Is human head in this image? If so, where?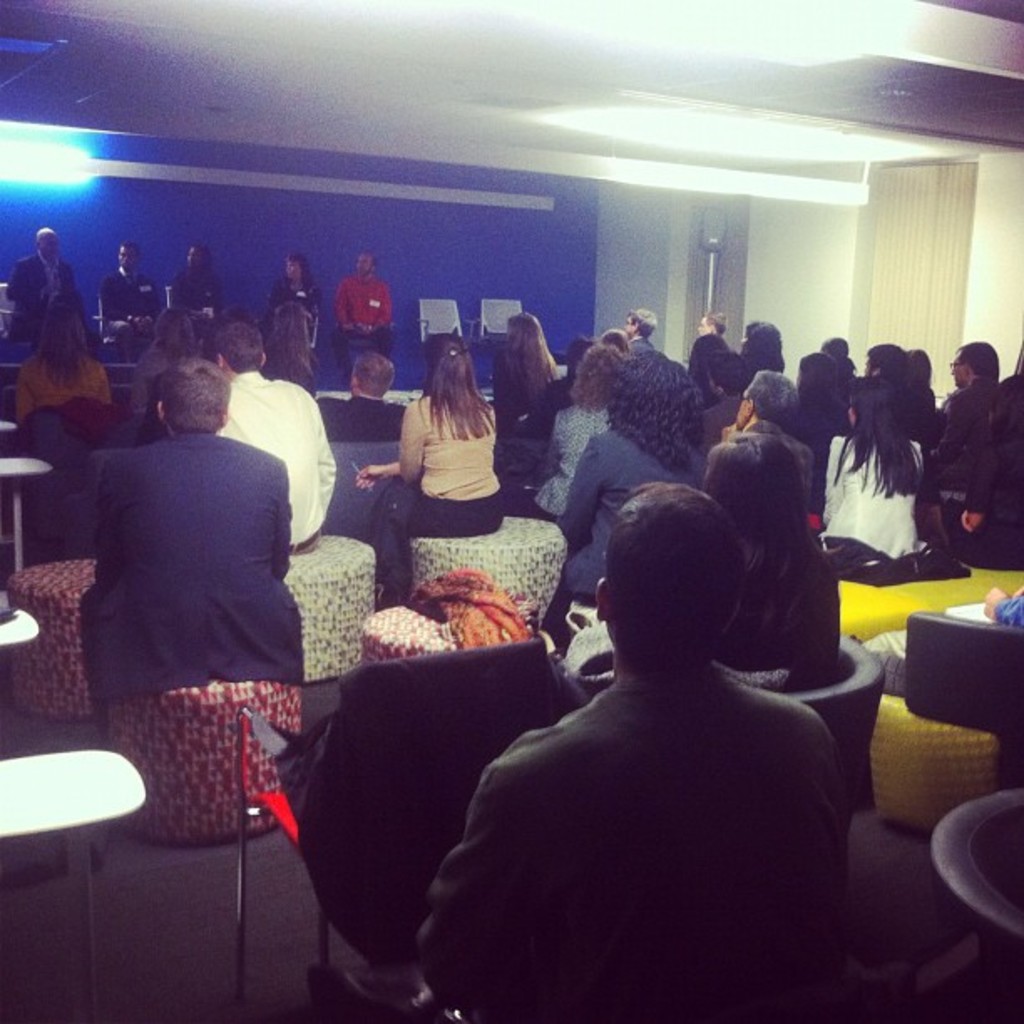
Yes, at 909/350/935/385.
